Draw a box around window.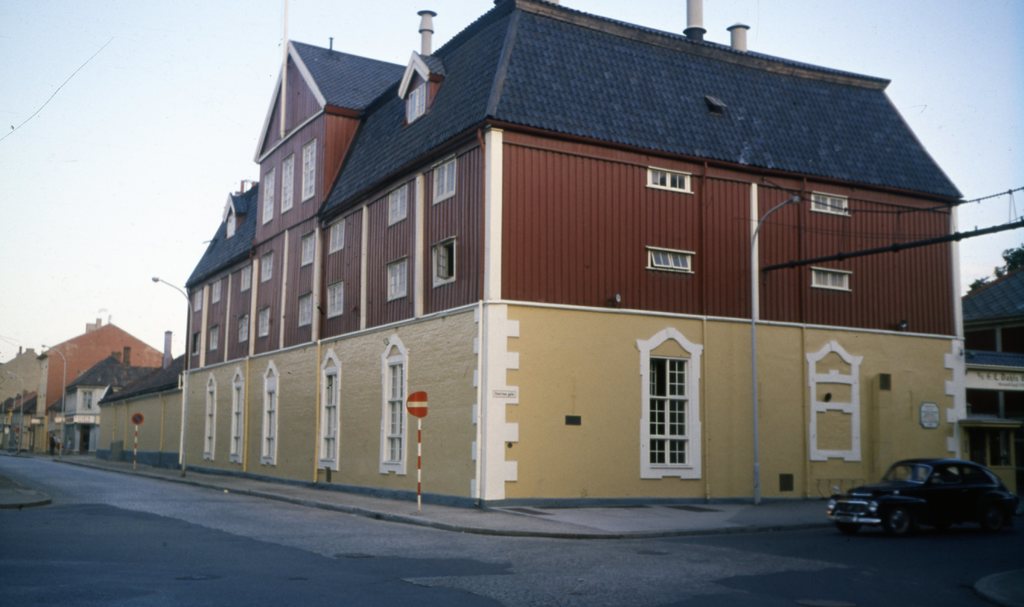
box(204, 330, 216, 353).
